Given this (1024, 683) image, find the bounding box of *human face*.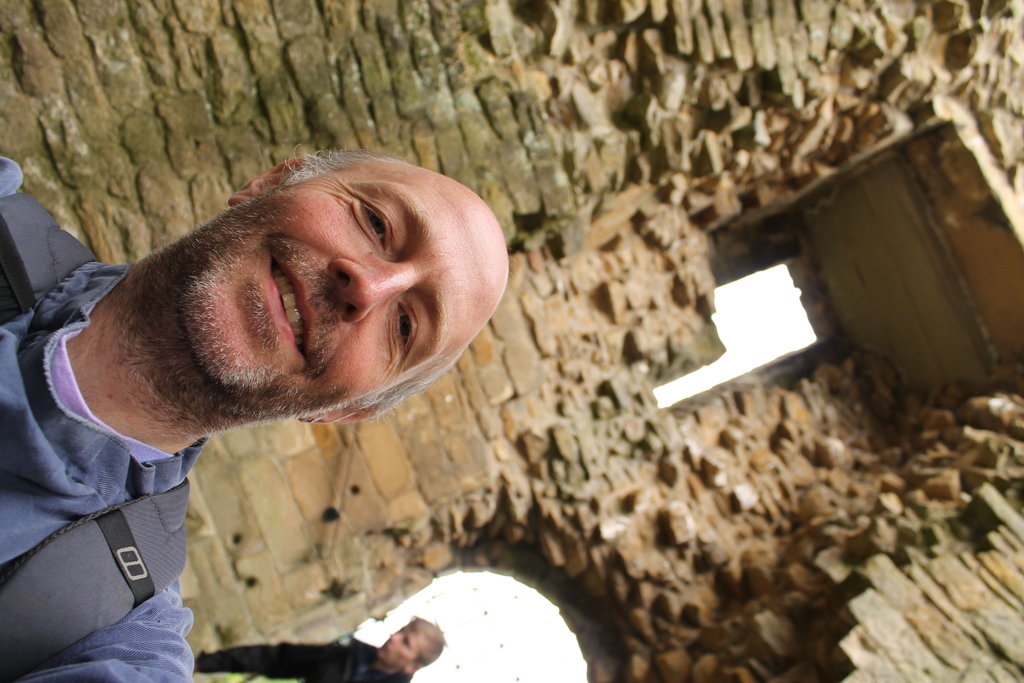
374,627,428,667.
